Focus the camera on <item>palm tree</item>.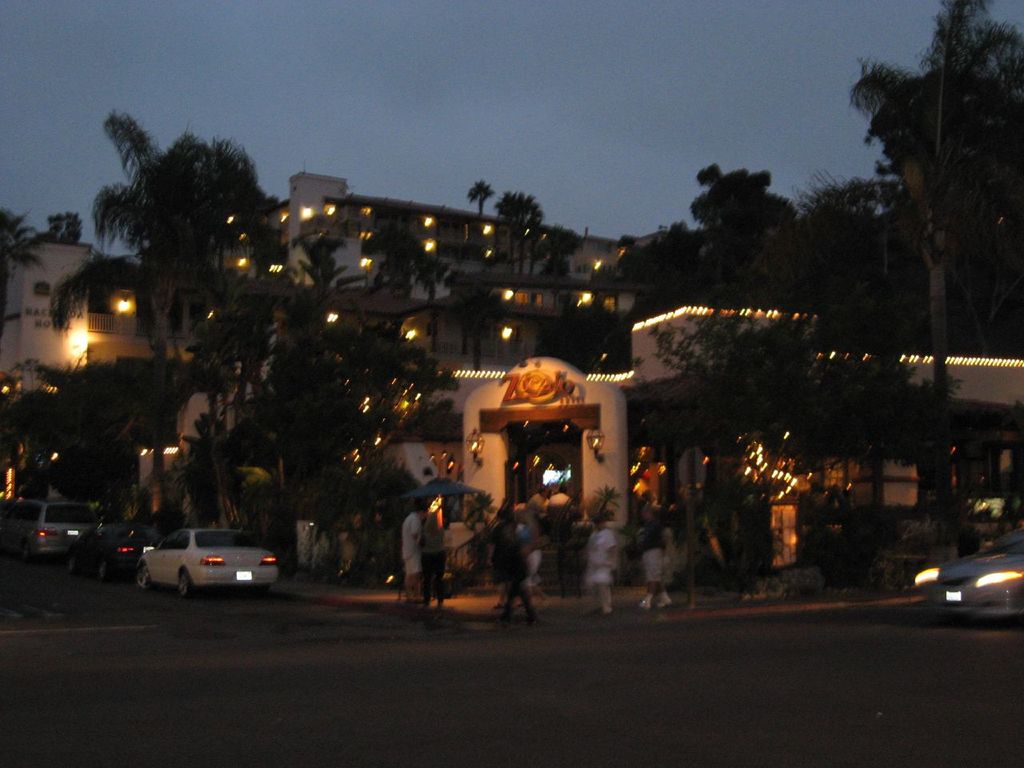
Focus region: region(176, 414, 239, 506).
